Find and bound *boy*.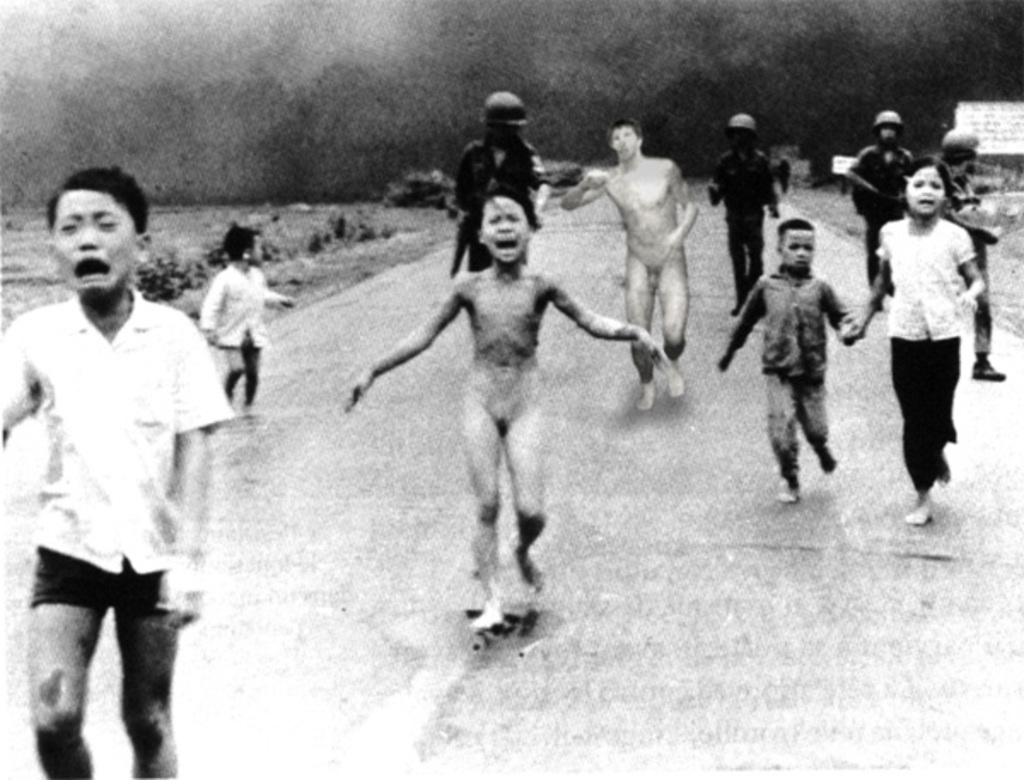
Bound: {"left": 343, "top": 181, "right": 674, "bottom": 642}.
